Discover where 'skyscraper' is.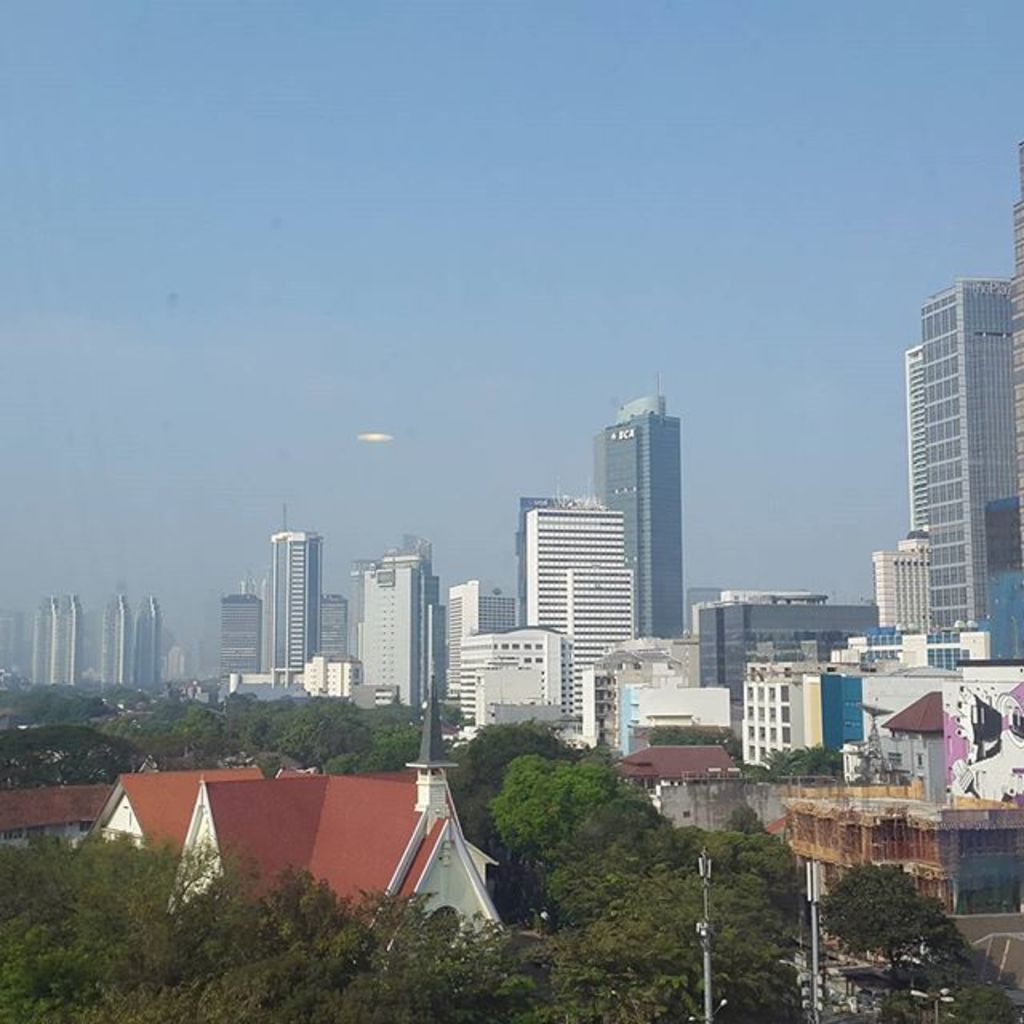
Discovered at x1=517, y1=493, x2=634, y2=739.
